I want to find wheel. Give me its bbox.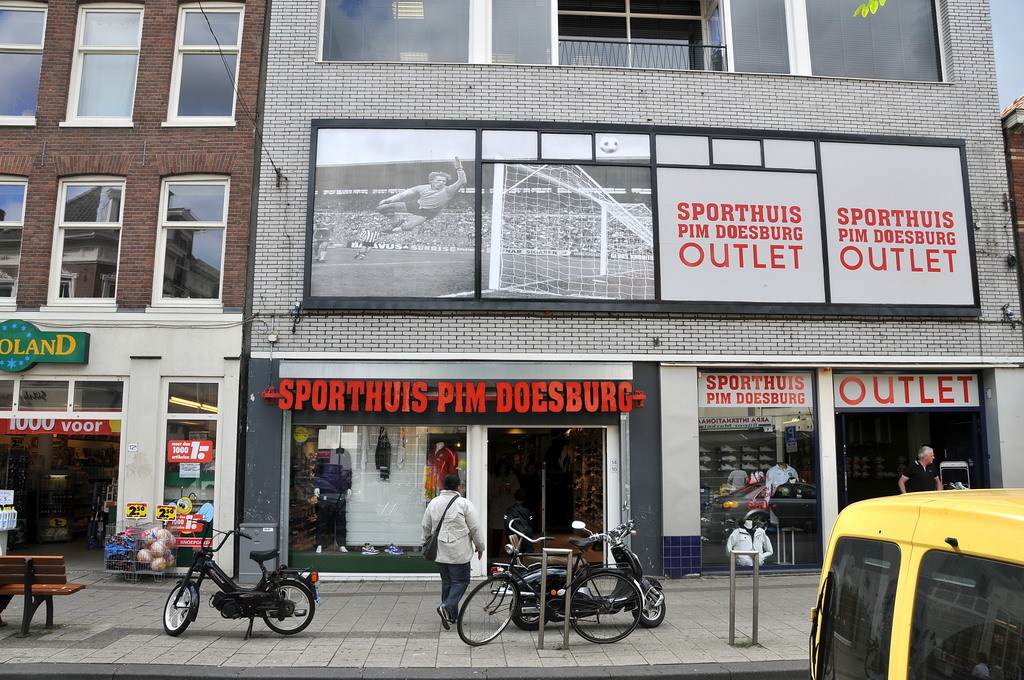
<region>163, 586, 194, 637</region>.
